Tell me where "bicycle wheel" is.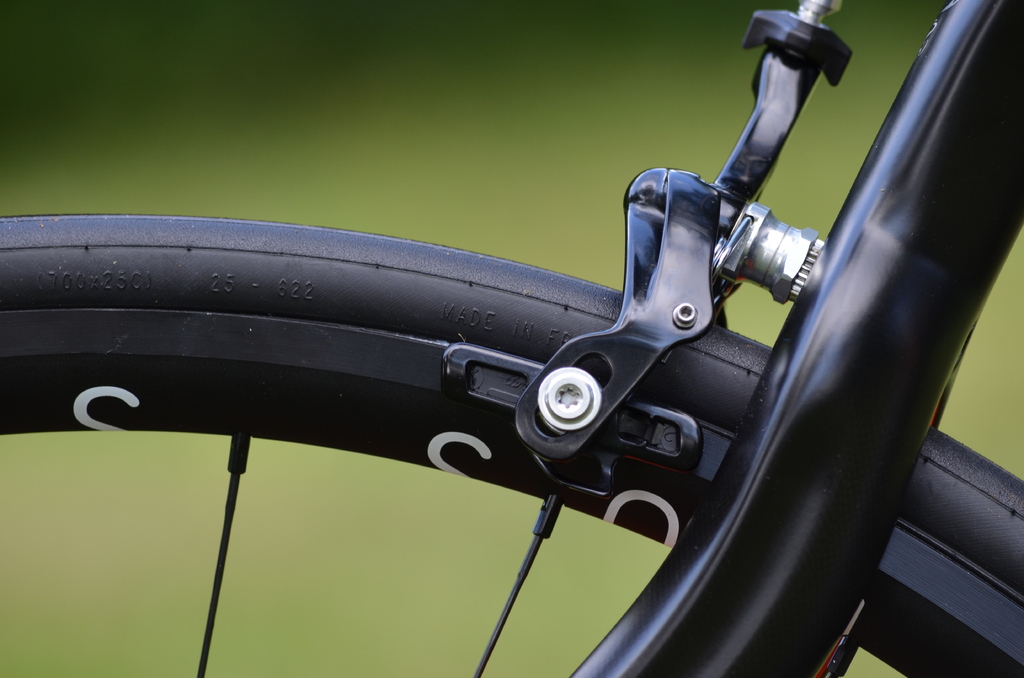
"bicycle wheel" is at 0,232,1023,677.
